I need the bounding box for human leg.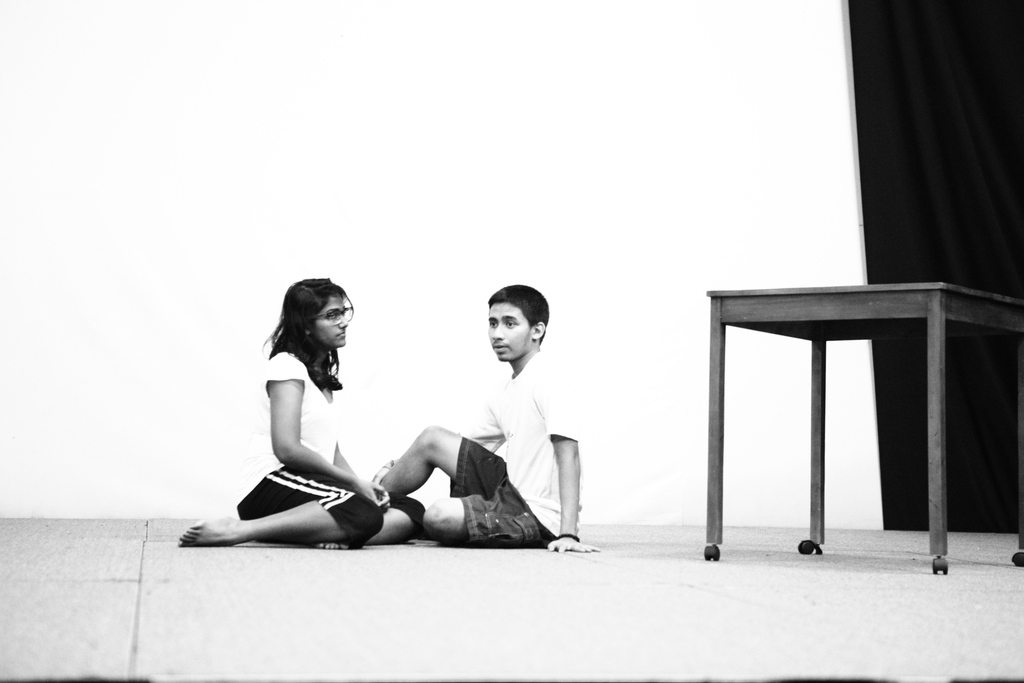
Here it is: 420,498,467,538.
